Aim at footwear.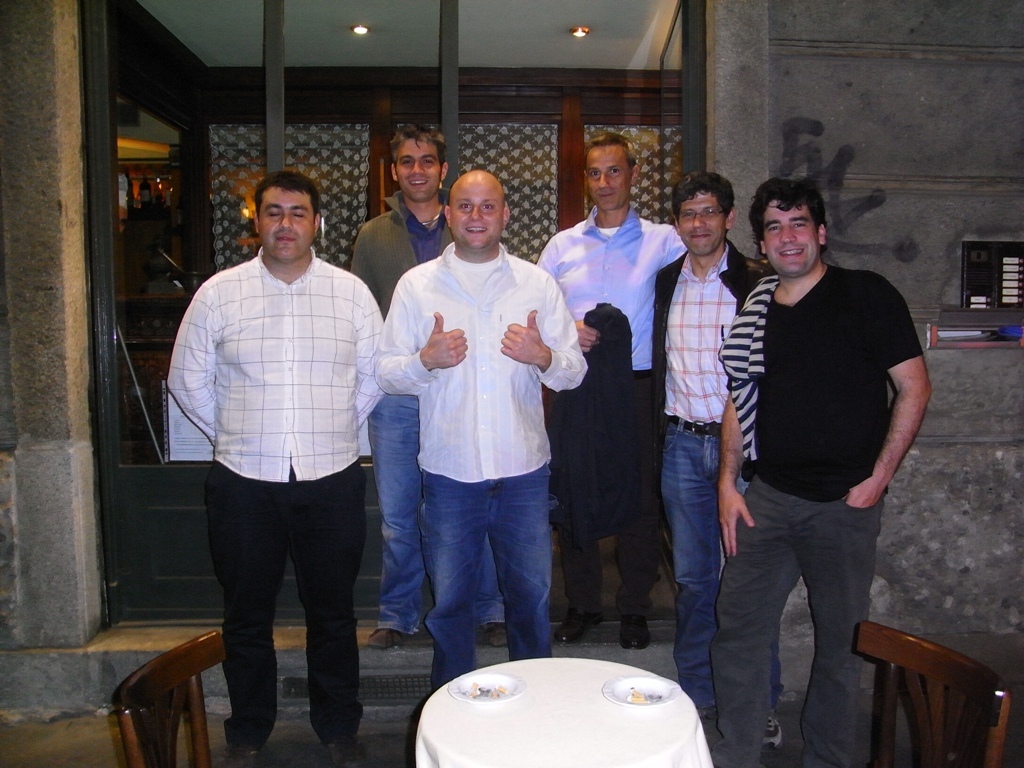
Aimed at <box>480,621,506,645</box>.
